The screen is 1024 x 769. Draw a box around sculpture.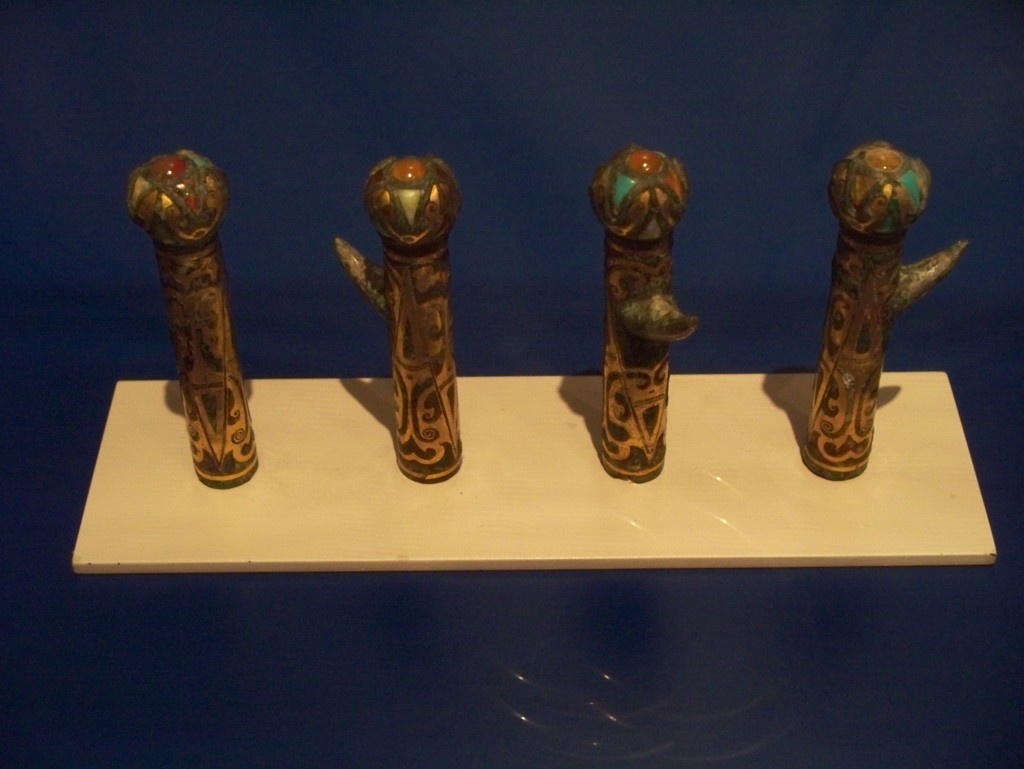
{"left": 127, "top": 145, "right": 258, "bottom": 488}.
